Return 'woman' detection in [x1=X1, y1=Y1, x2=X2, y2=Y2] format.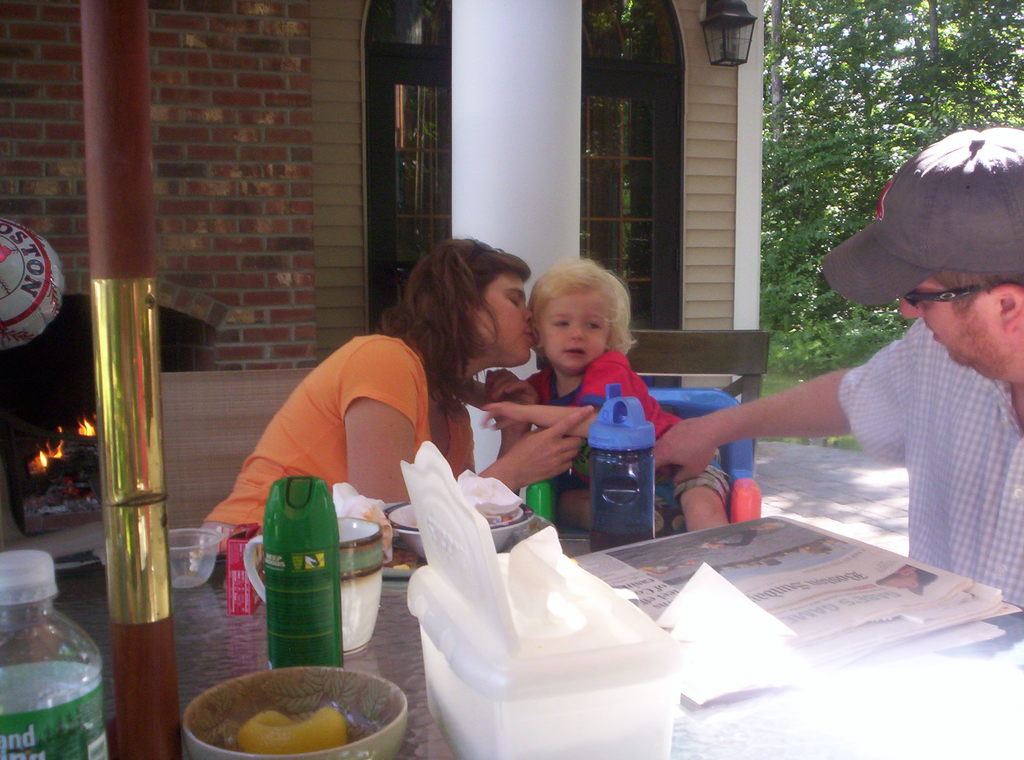
[x1=196, y1=262, x2=564, y2=562].
